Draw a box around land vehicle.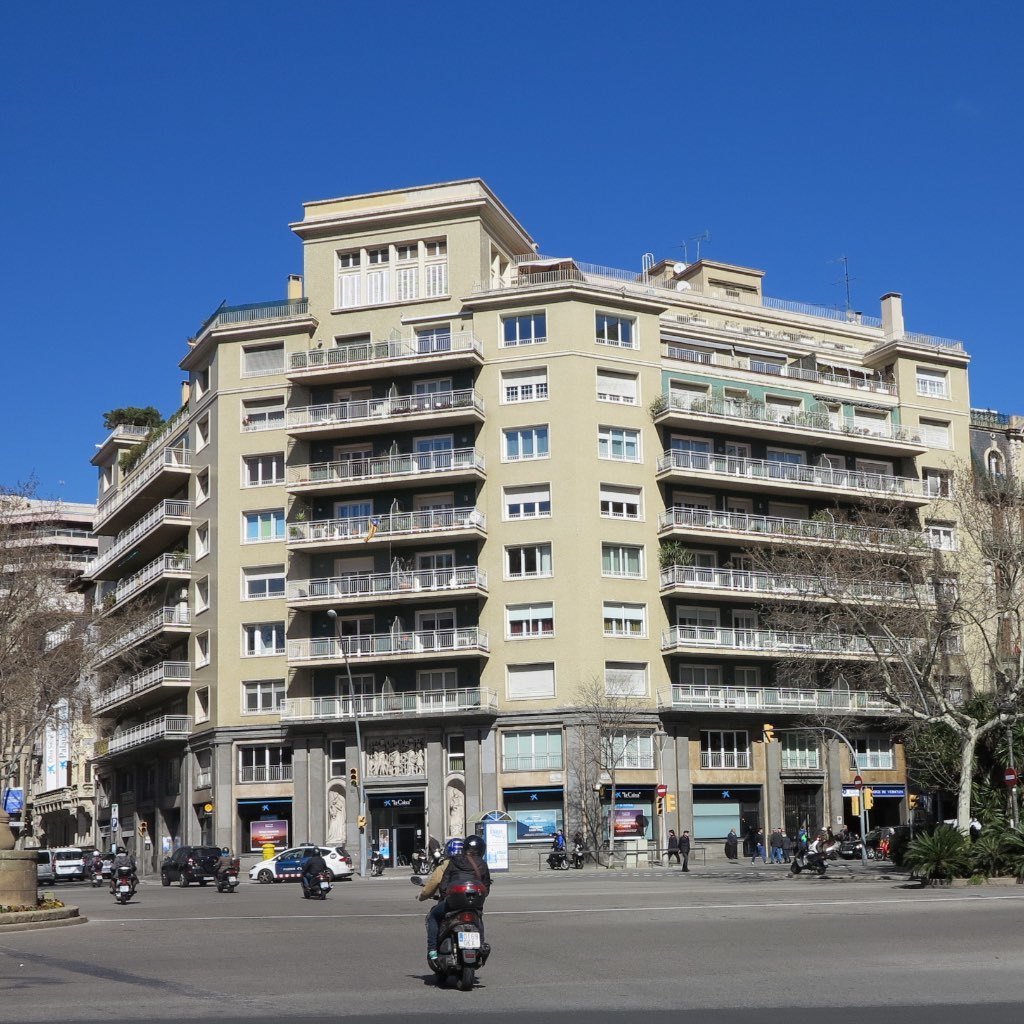
x1=214 y1=859 x2=237 y2=889.
